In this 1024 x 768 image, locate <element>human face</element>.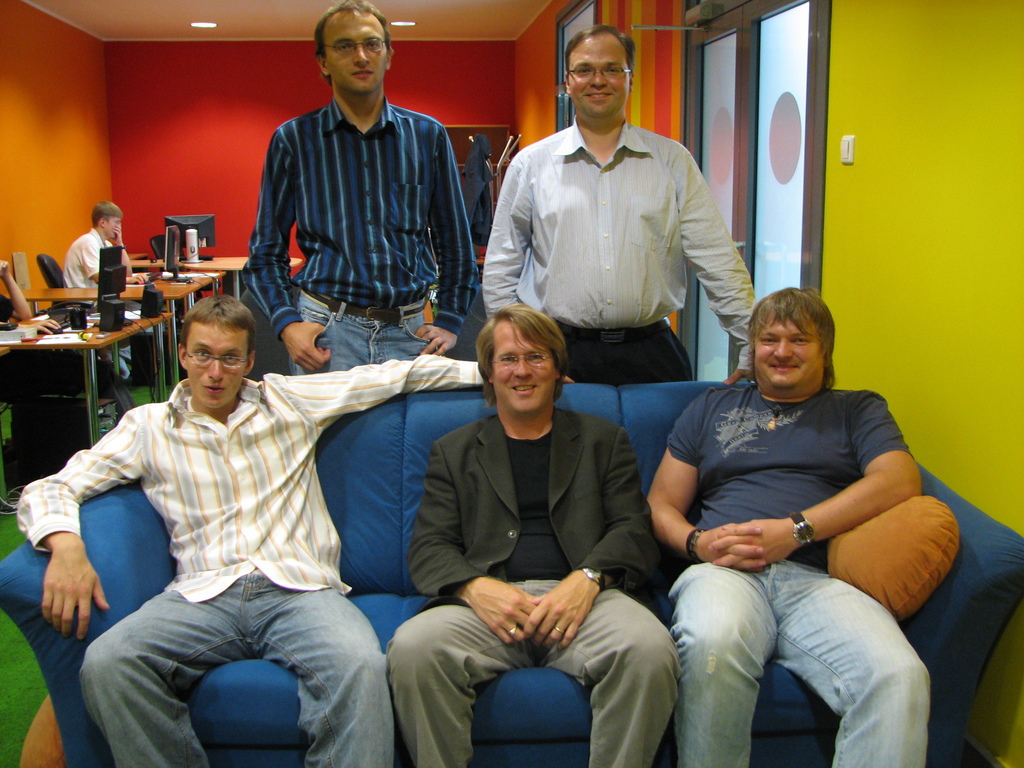
Bounding box: box=[103, 214, 123, 241].
